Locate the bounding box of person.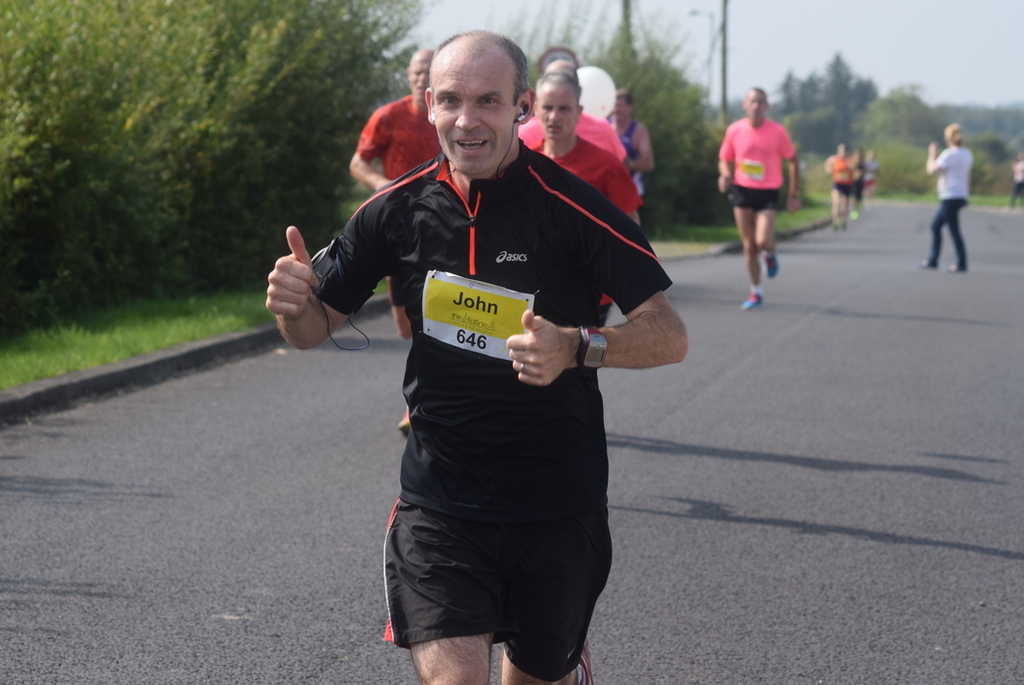
Bounding box: crop(1010, 152, 1023, 206).
